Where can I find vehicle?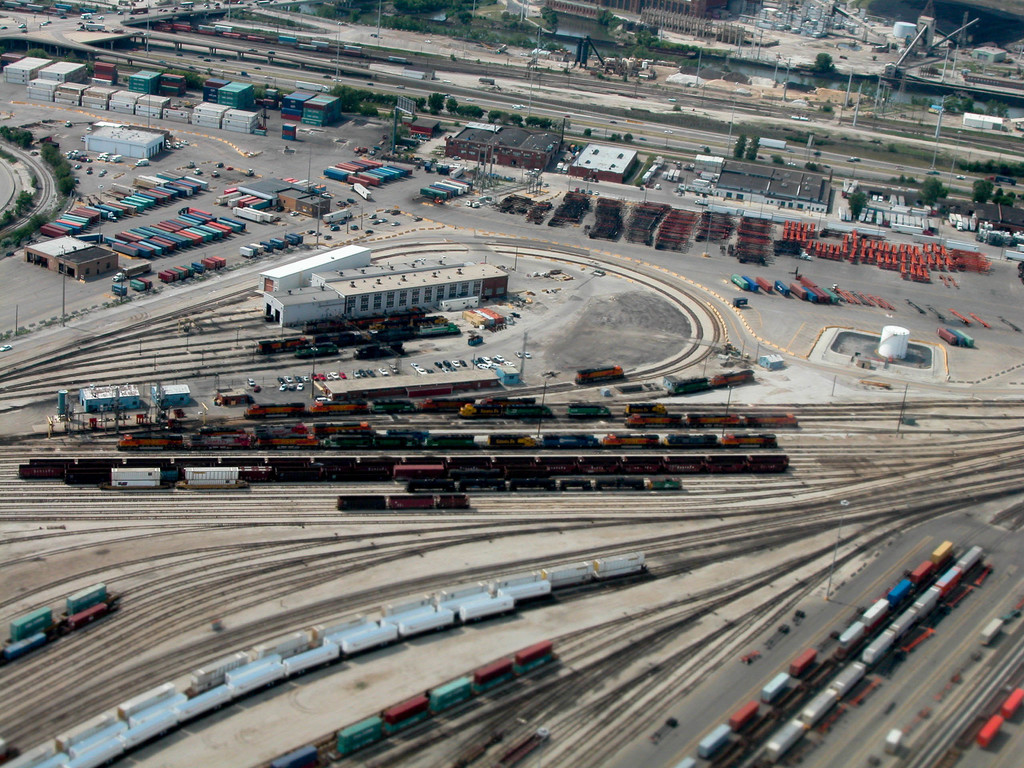
You can find it at pyautogui.locateOnScreen(54, 583, 556, 767).
